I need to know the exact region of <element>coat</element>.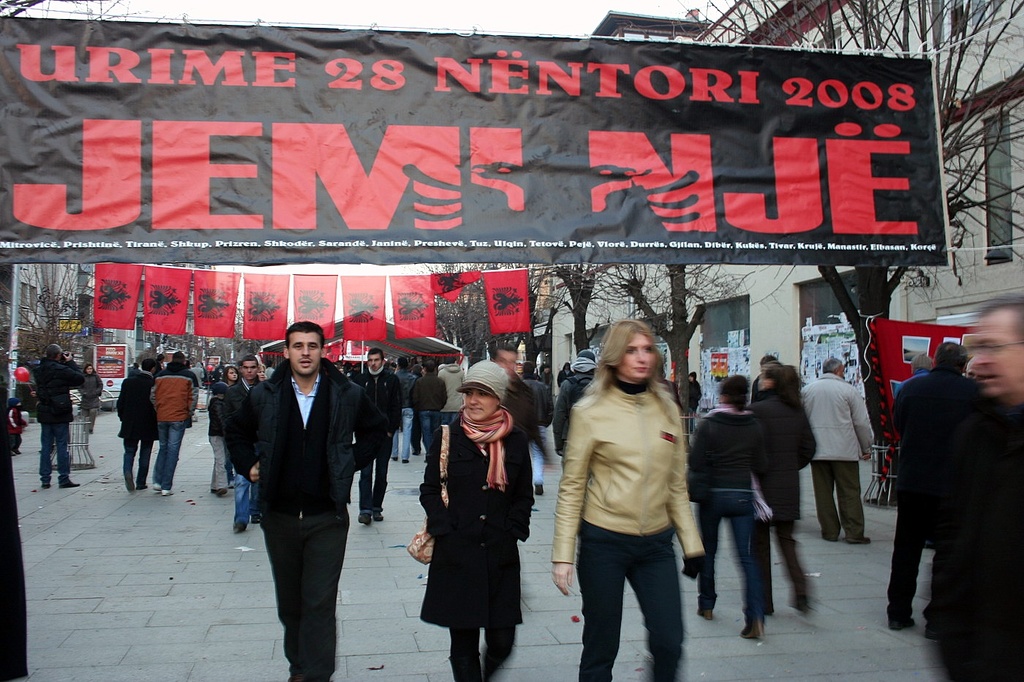
Region: BBox(418, 409, 537, 625).
